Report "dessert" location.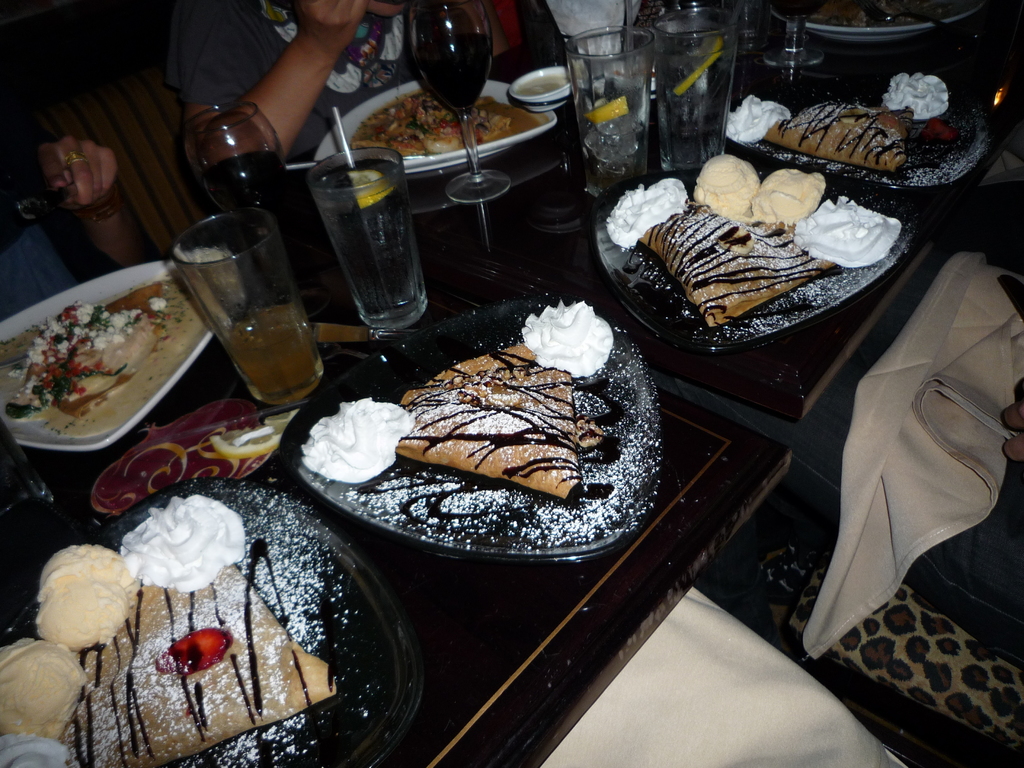
Report: box(0, 282, 207, 438).
